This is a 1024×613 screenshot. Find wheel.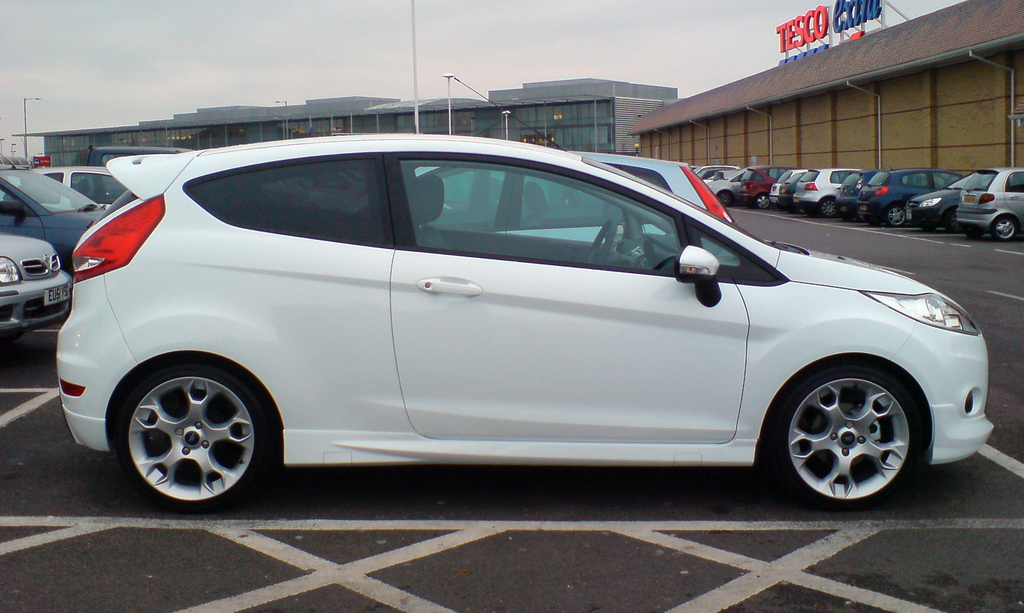
Bounding box: [x1=967, y1=230, x2=984, y2=239].
